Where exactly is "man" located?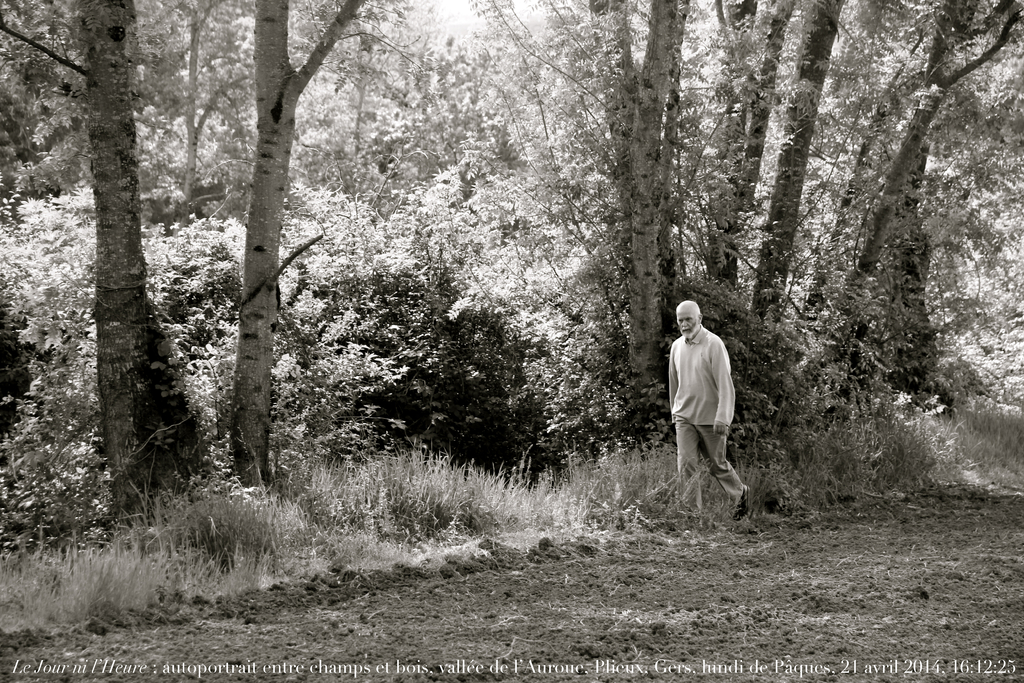
Its bounding box is <region>661, 300, 751, 523</region>.
